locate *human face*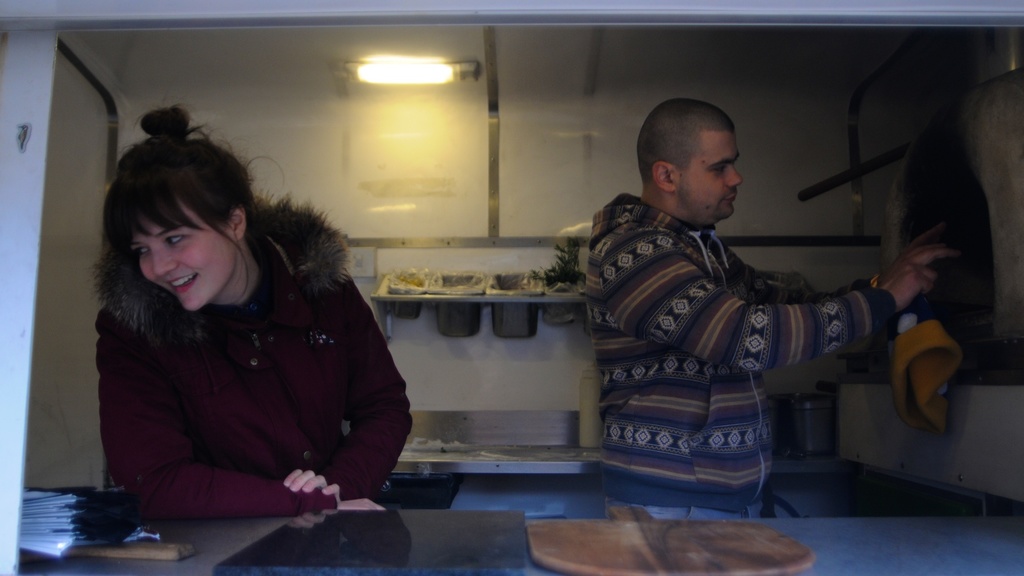
(x1=125, y1=203, x2=237, y2=314)
